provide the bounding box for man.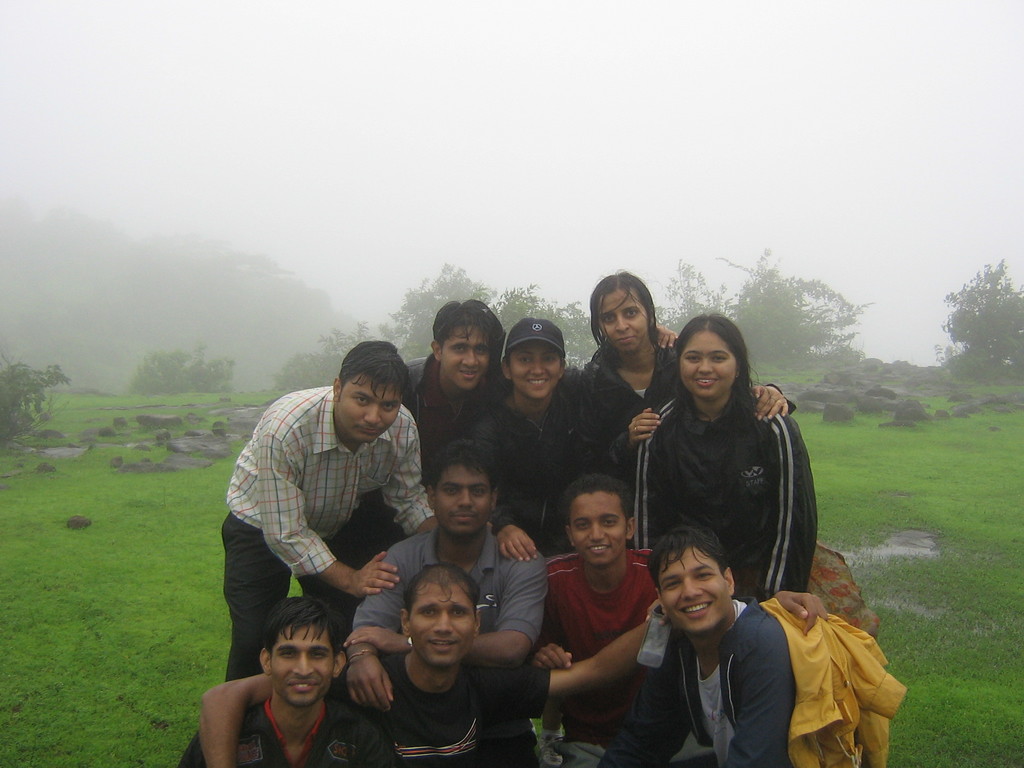
[342,440,552,710].
